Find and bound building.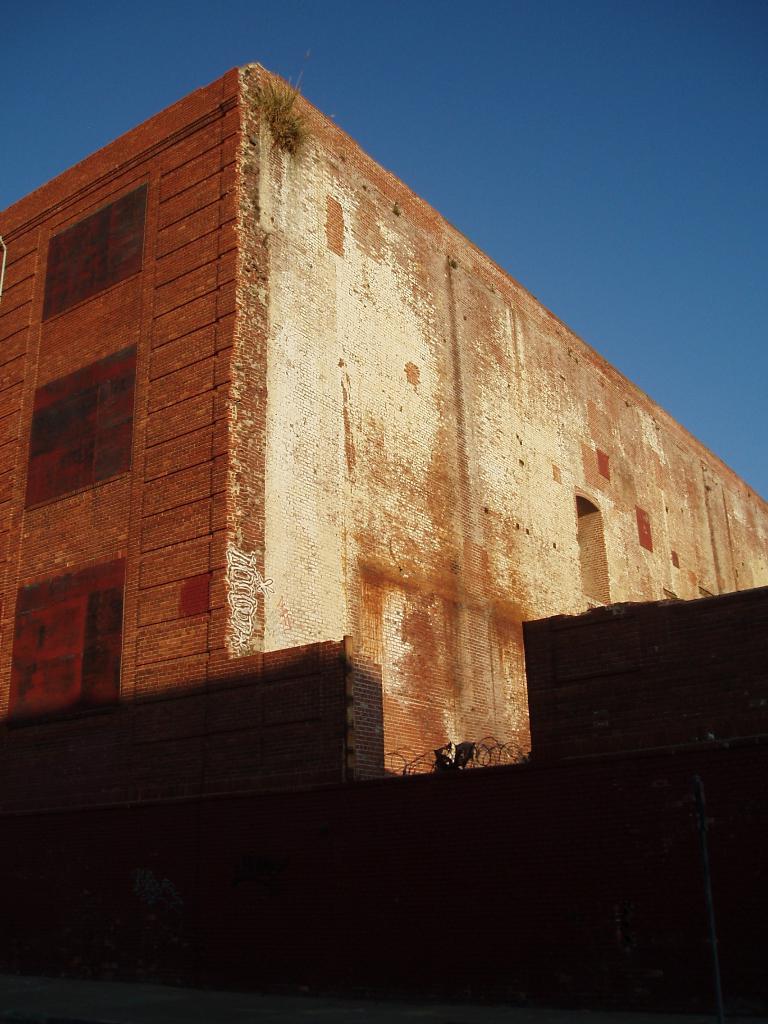
Bound: {"x1": 0, "y1": 59, "x2": 767, "y2": 785}.
